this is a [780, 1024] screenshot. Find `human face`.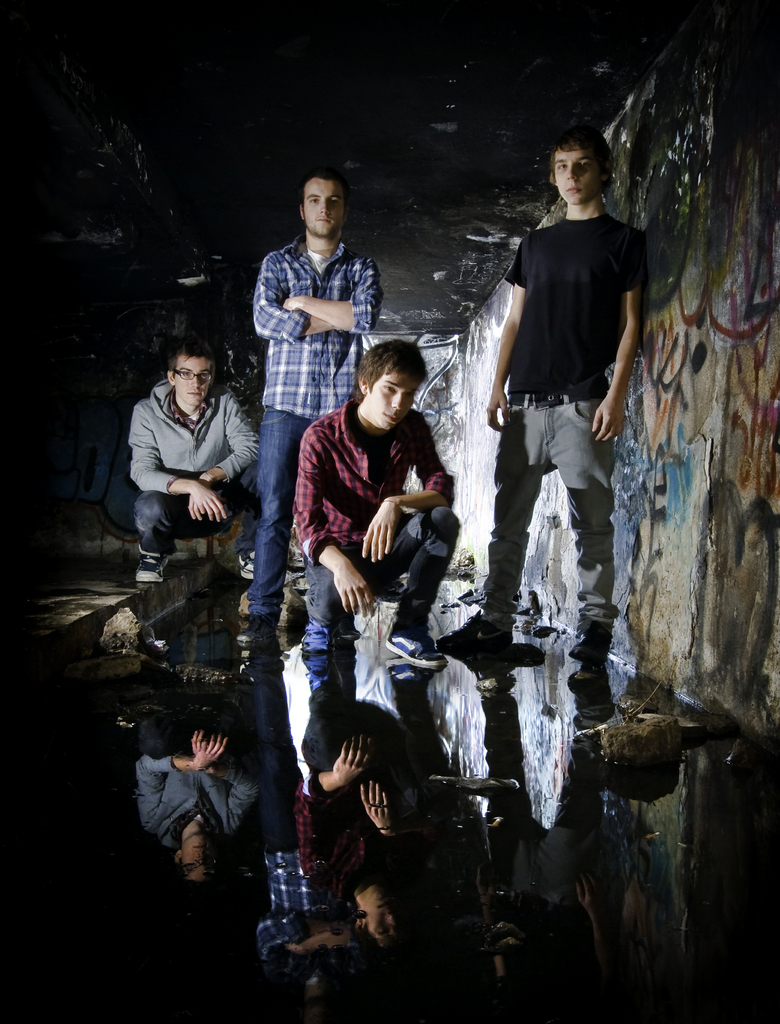
Bounding box: {"left": 374, "top": 371, "right": 426, "bottom": 426}.
